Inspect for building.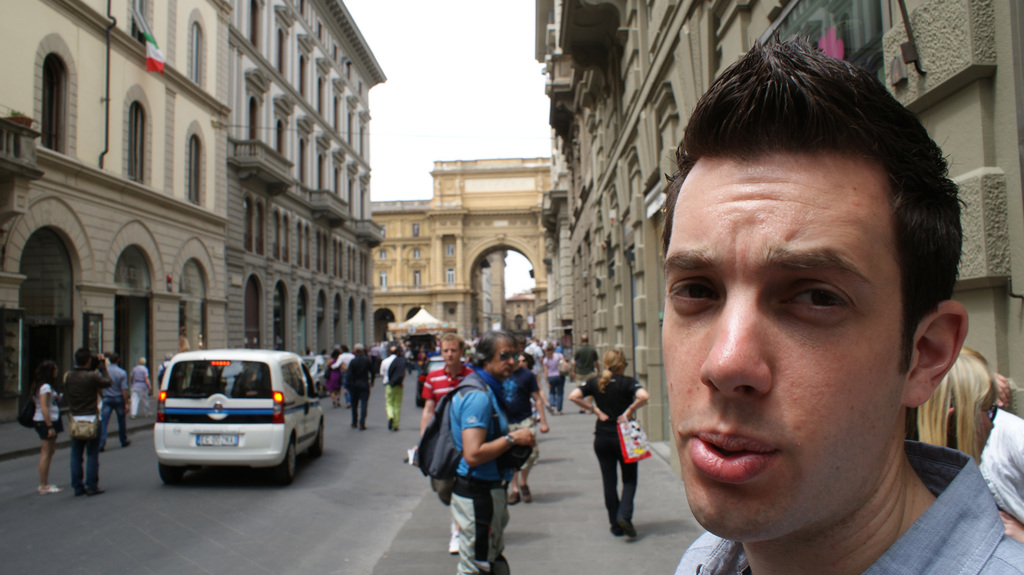
Inspection: rect(539, 0, 1023, 477).
